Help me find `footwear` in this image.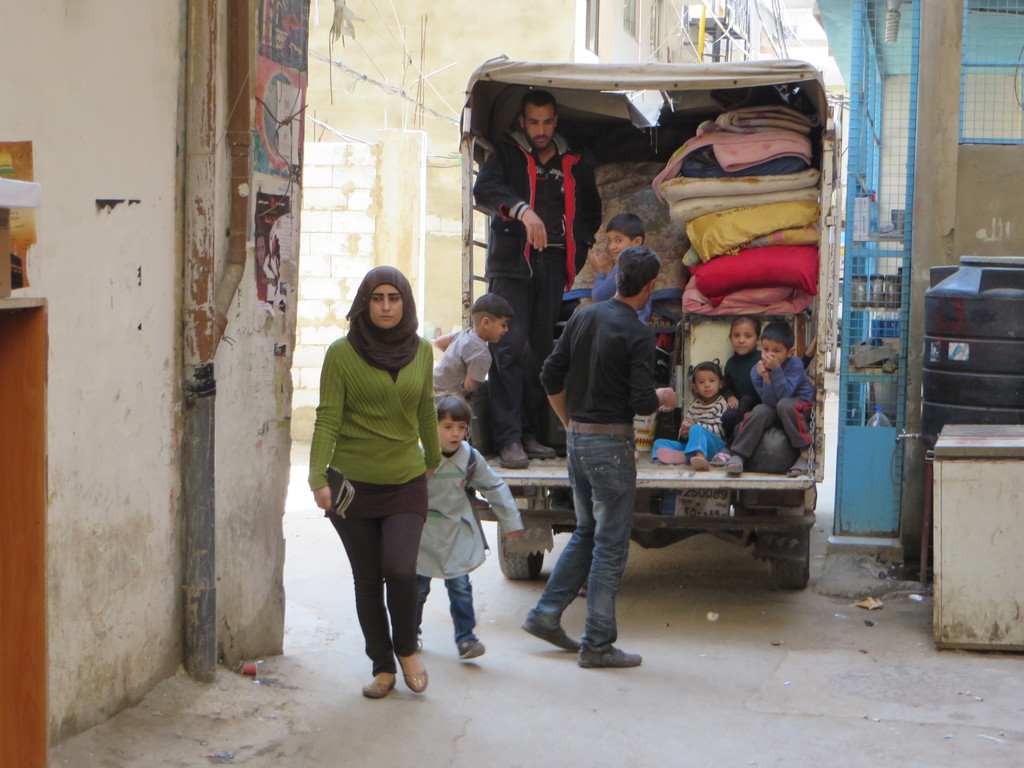
Found it: pyautogui.locateOnScreen(788, 457, 819, 478).
